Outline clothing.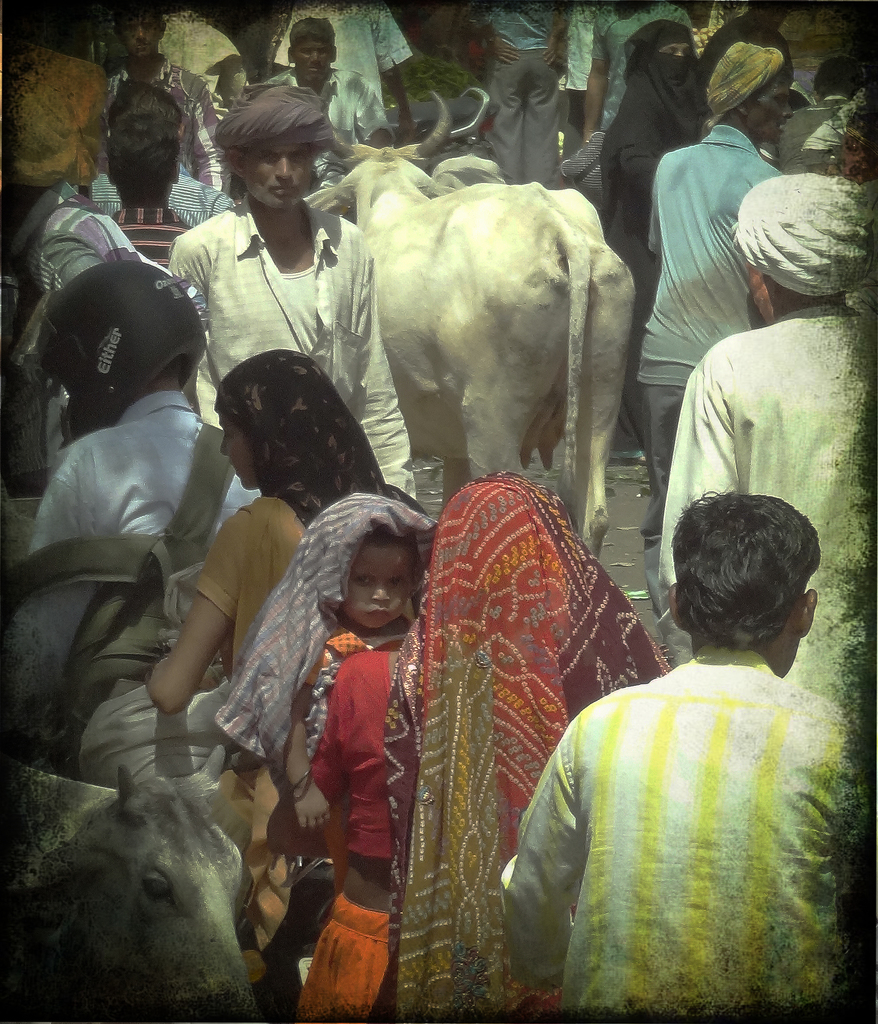
Outline: bbox=[22, 396, 267, 554].
